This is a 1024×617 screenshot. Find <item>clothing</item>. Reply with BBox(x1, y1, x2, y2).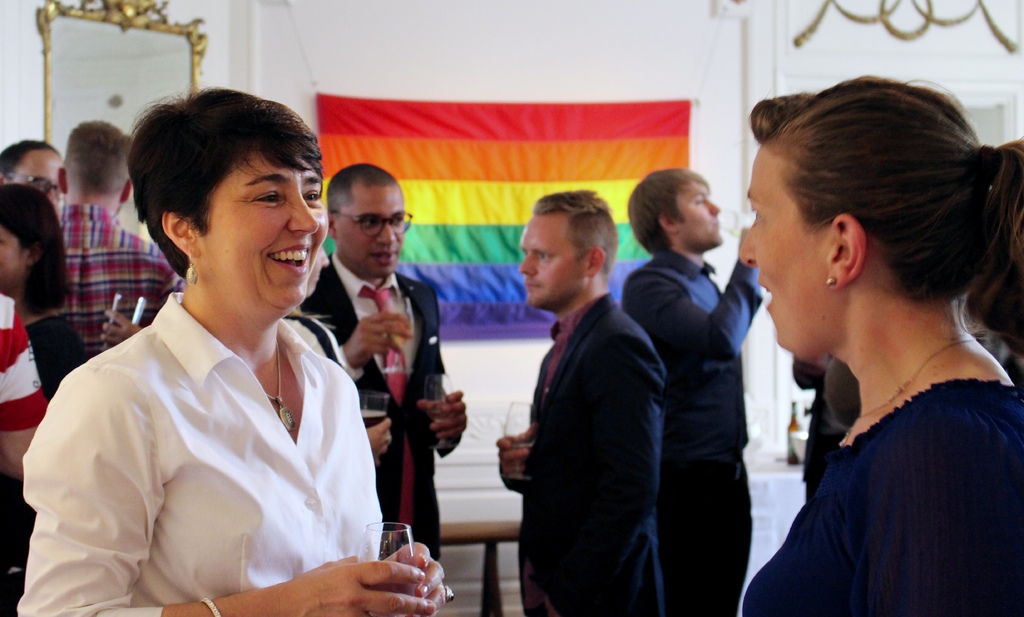
BBox(61, 202, 177, 357).
